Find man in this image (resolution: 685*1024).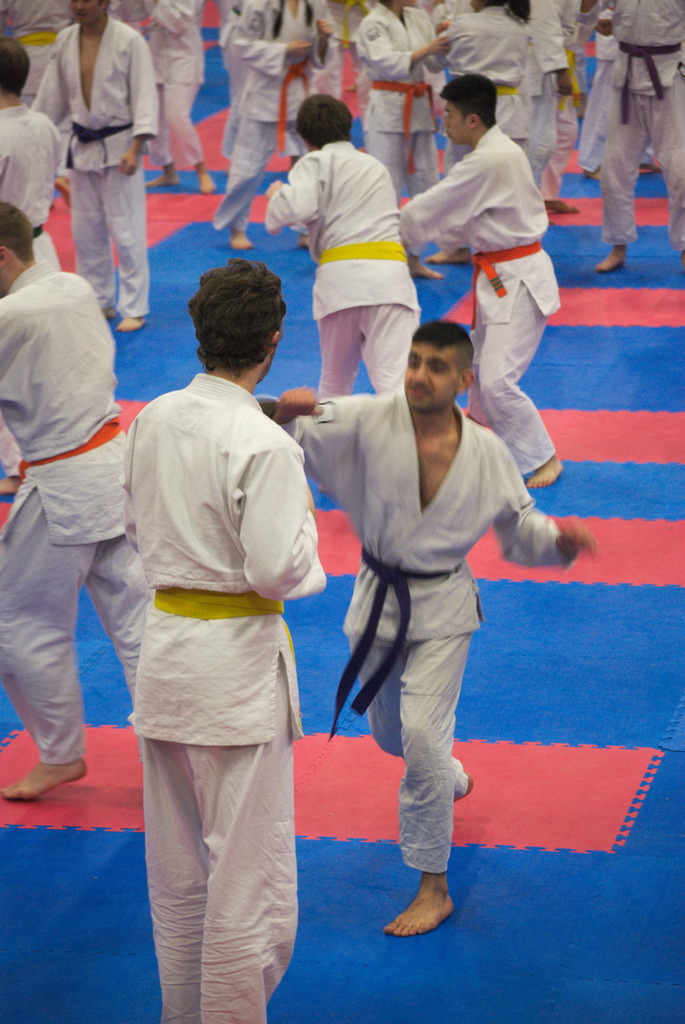
<box>259,103,442,392</box>.
